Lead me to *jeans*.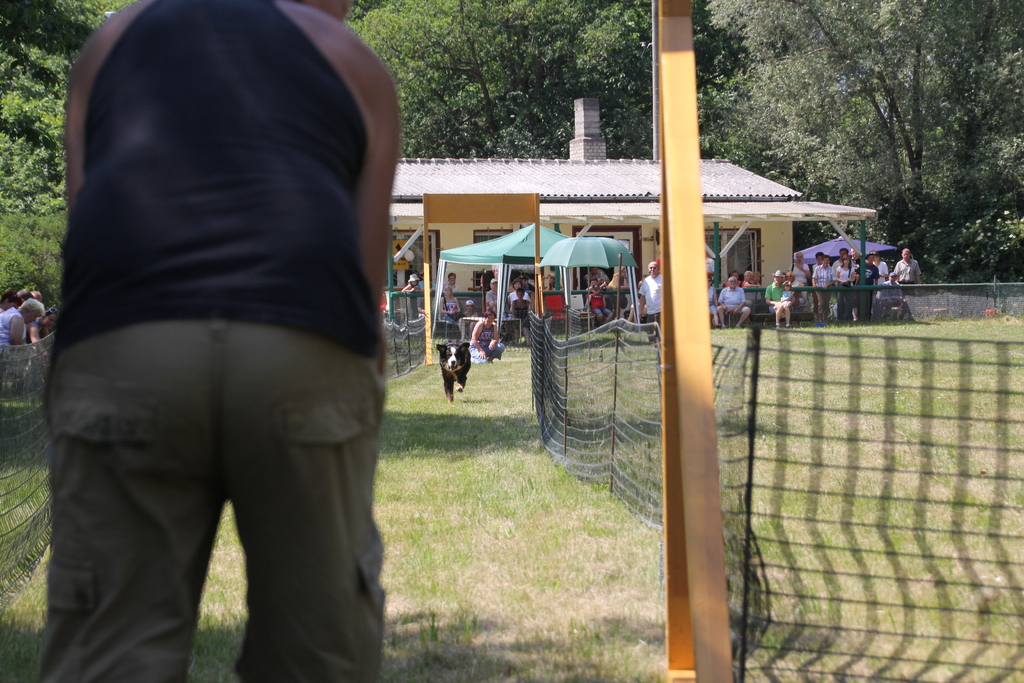
Lead to locate(471, 342, 504, 365).
